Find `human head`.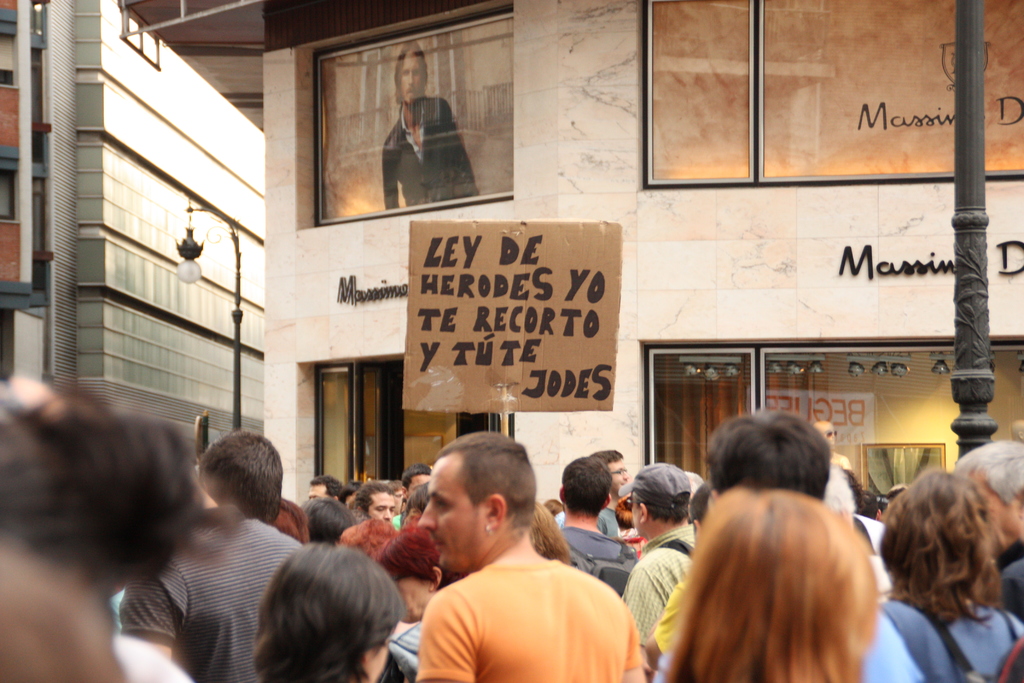
x1=680 y1=488 x2=878 y2=682.
